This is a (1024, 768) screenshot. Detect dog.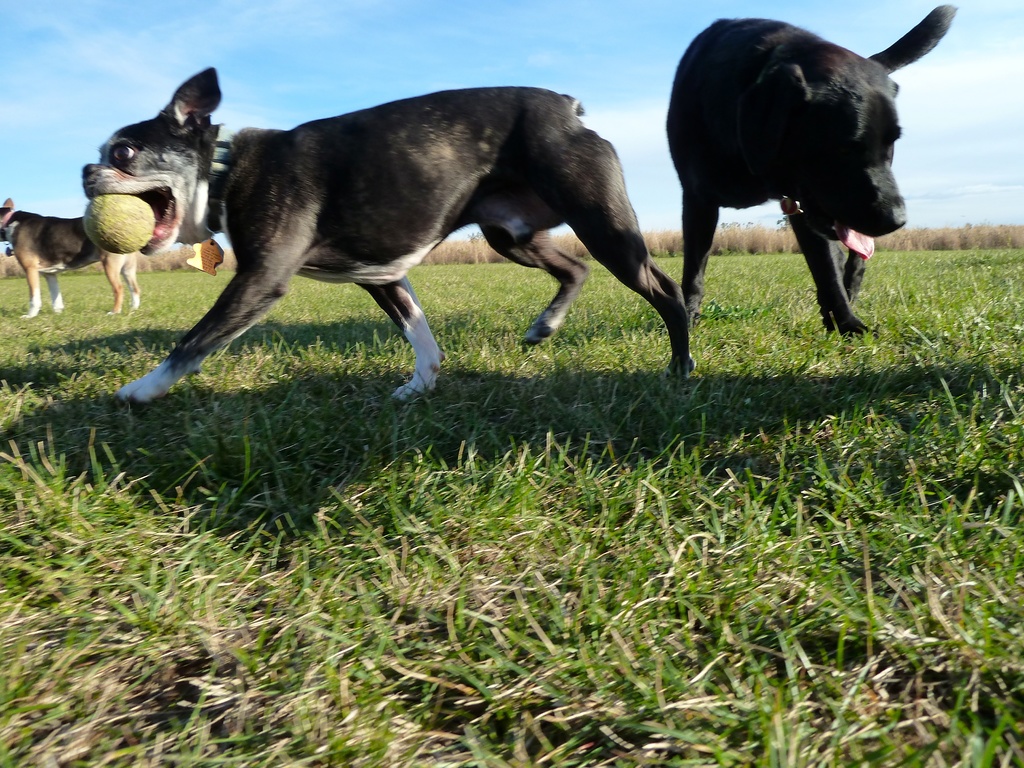
665:4:961:341.
